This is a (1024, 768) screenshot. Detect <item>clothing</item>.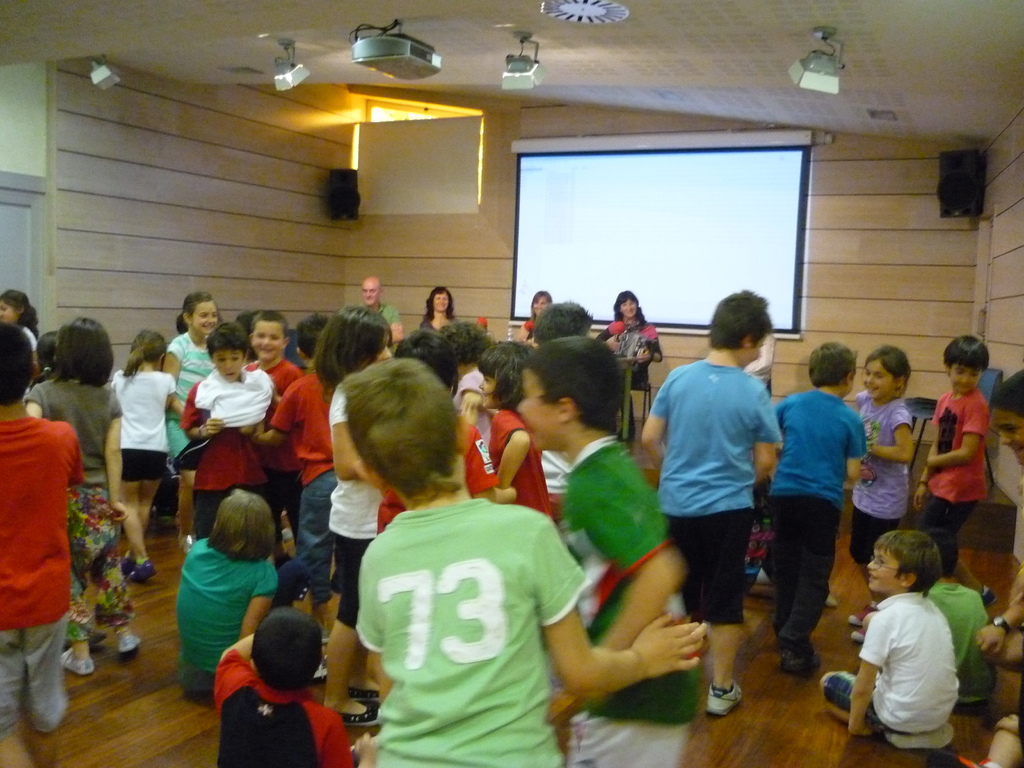
865 401 905 518.
